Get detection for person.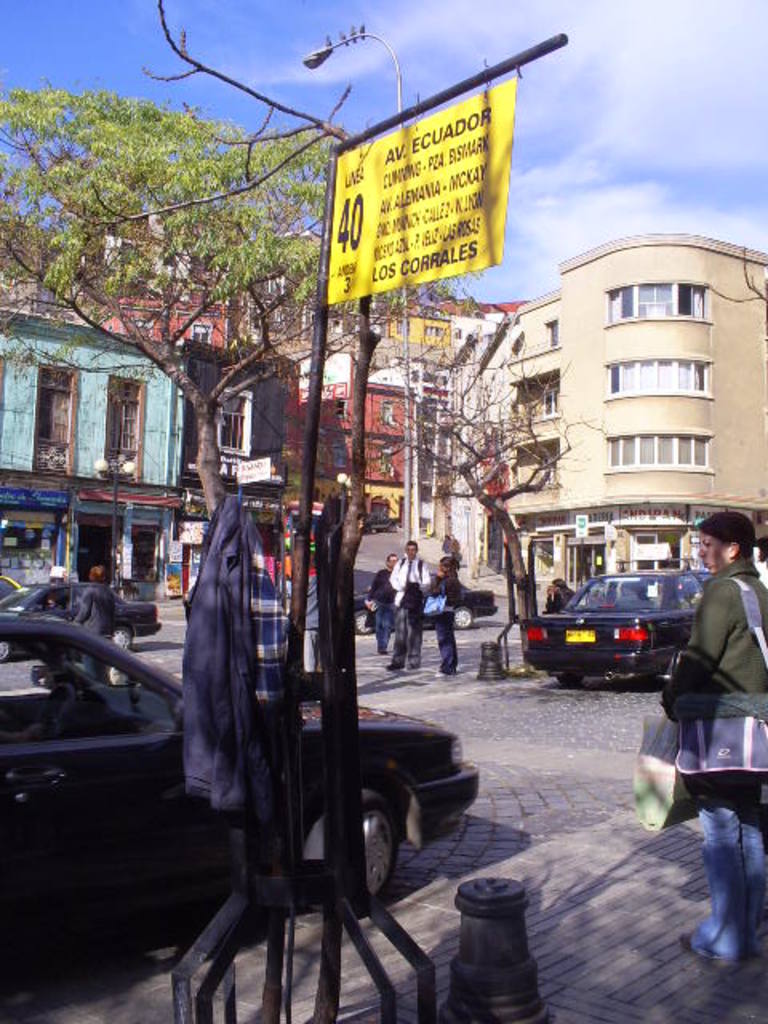
Detection: (left=418, top=550, right=466, bottom=675).
